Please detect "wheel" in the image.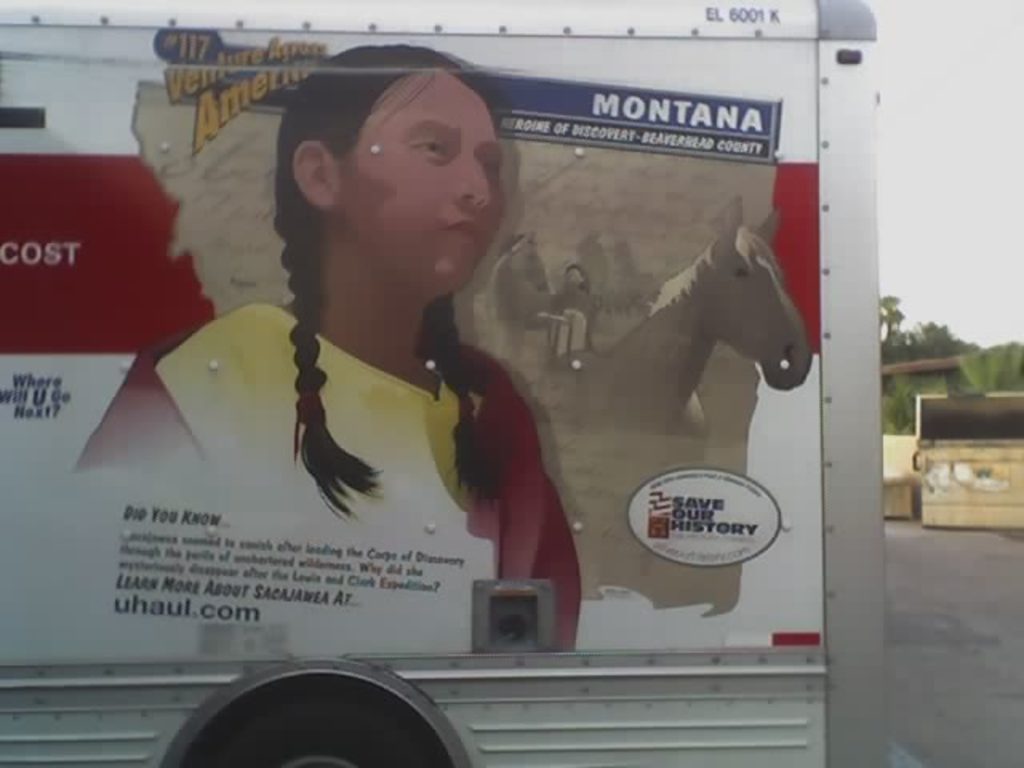
<bbox>208, 694, 451, 766</bbox>.
